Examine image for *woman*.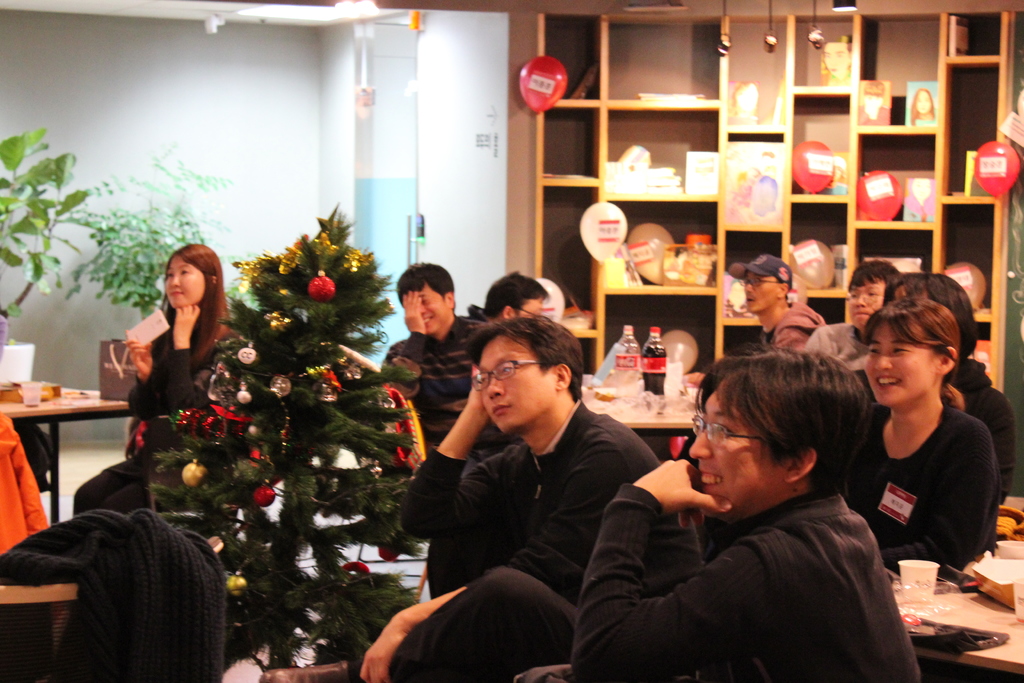
Examination result: {"x1": 109, "y1": 240, "x2": 225, "y2": 472}.
